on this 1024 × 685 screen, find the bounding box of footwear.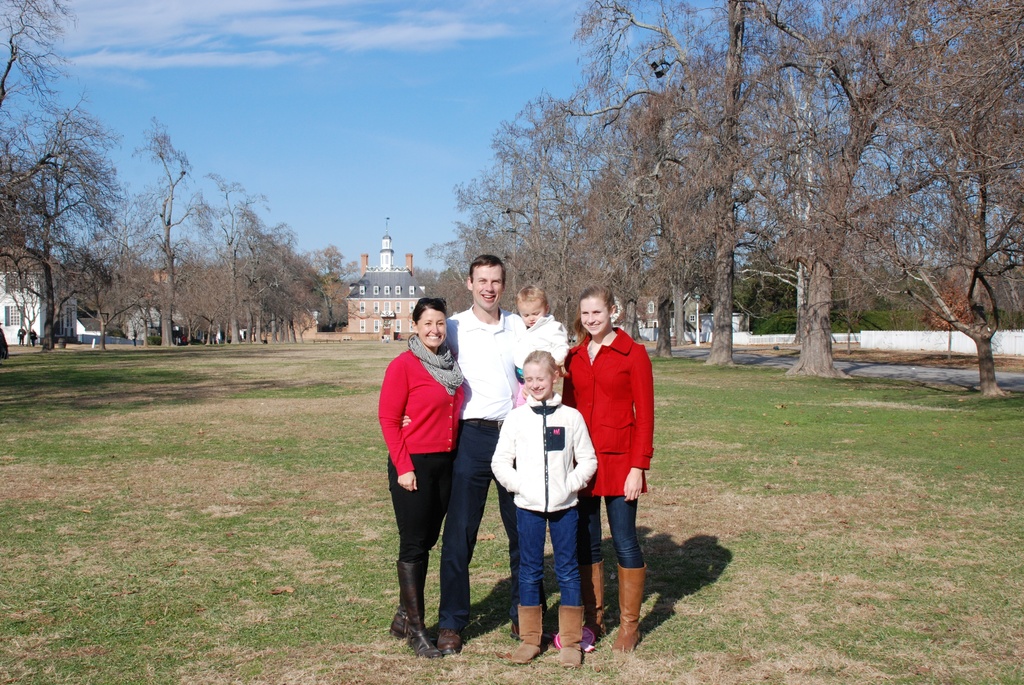
Bounding box: [left=440, top=633, right=459, bottom=653].
